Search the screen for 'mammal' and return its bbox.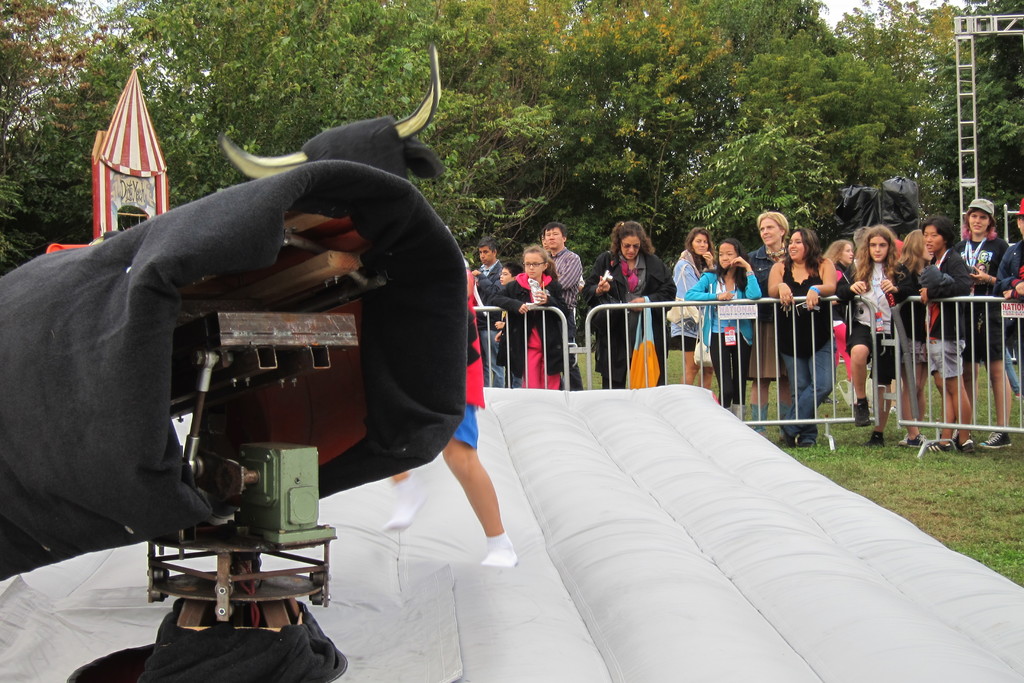
Found: <box>541,235,585,390</box>.
